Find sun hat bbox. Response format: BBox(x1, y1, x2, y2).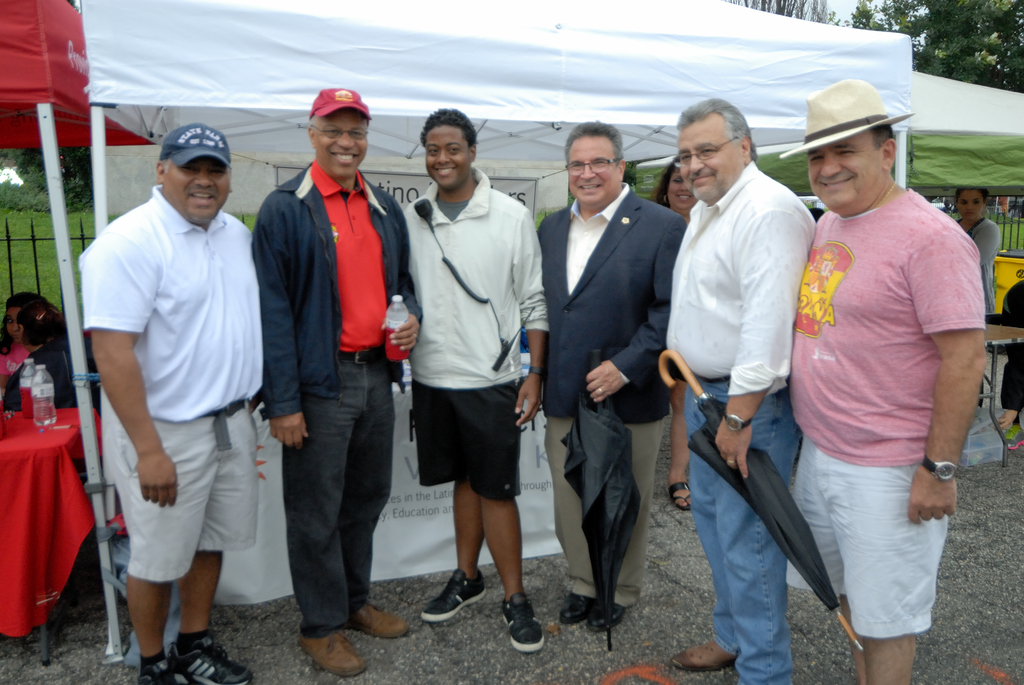
BBox(155, 120, 234, 169).
